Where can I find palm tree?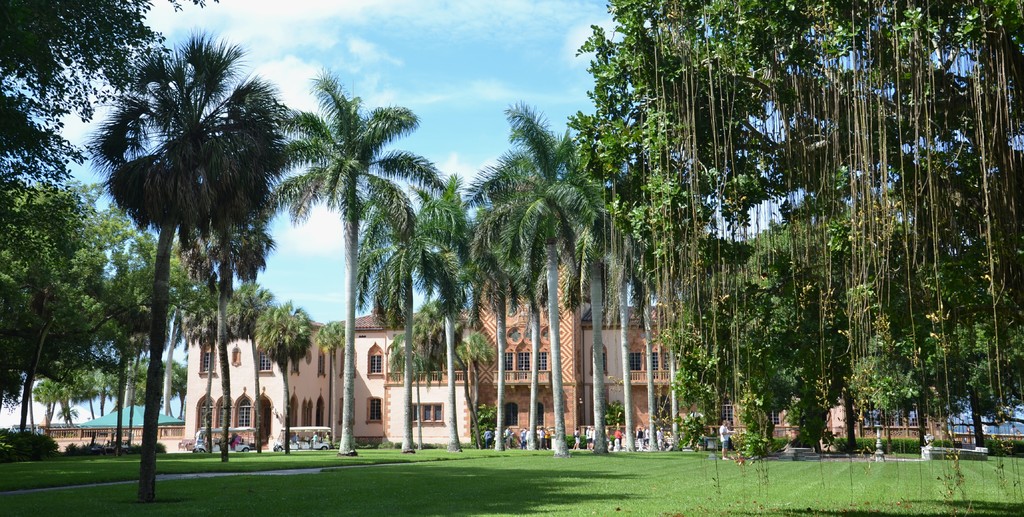
You can find it at 471:158:547:441.
